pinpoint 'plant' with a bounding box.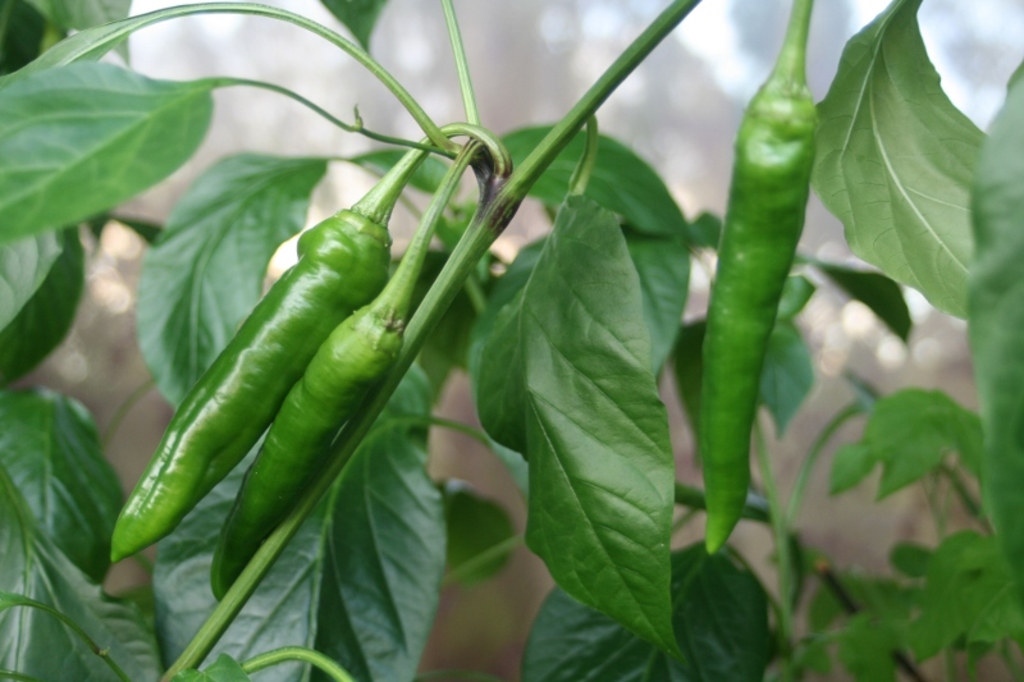
[left=60, top=72, right=919, bottom=654].
